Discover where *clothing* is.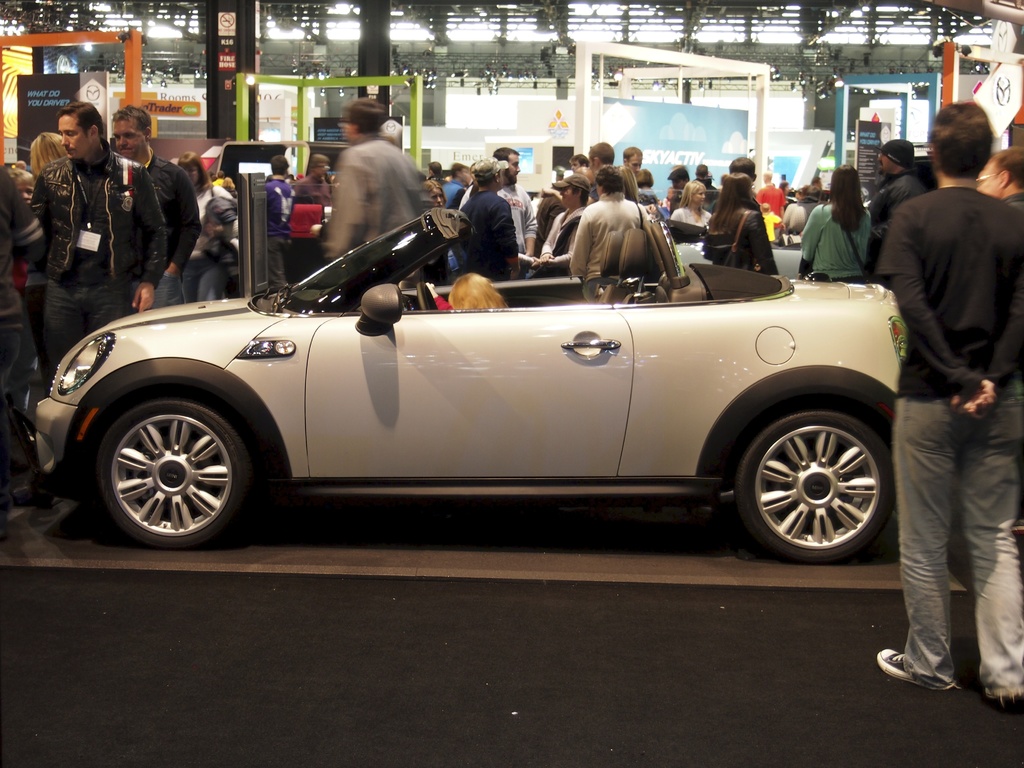
Discovered at {"left": 664, "top": 197, "right": 708, "bottom": 236}.
